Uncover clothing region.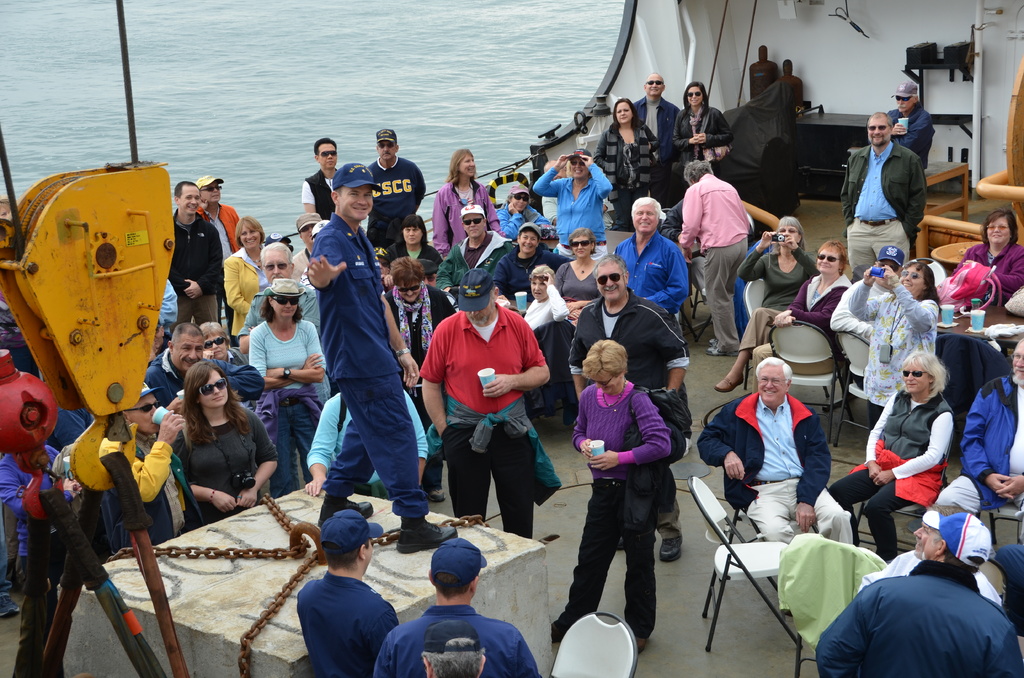
Uncovered: l=422, t=300, r=566, b=542.
